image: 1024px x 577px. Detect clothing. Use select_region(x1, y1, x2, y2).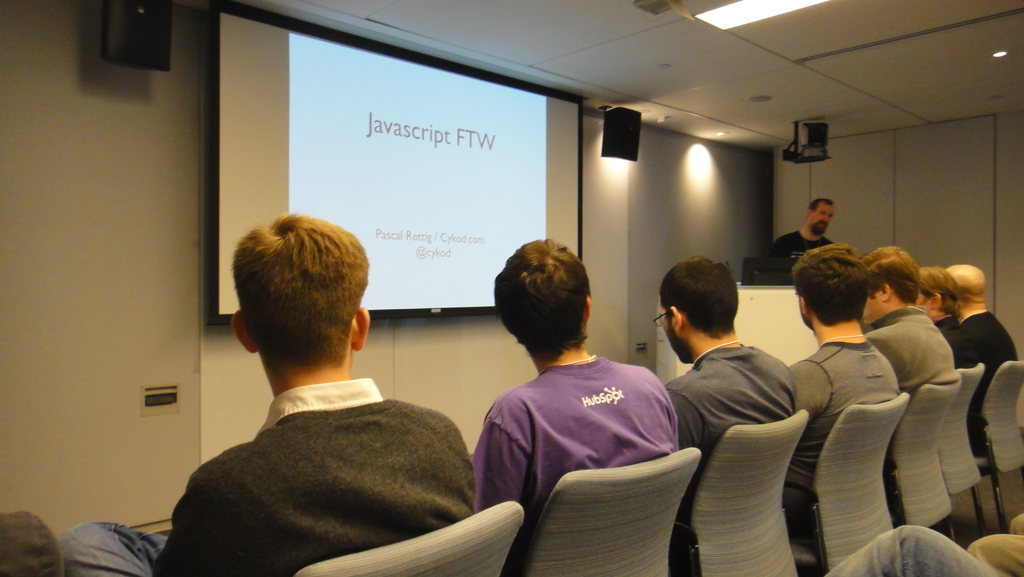
select_region(477, 348, 691, 514).
